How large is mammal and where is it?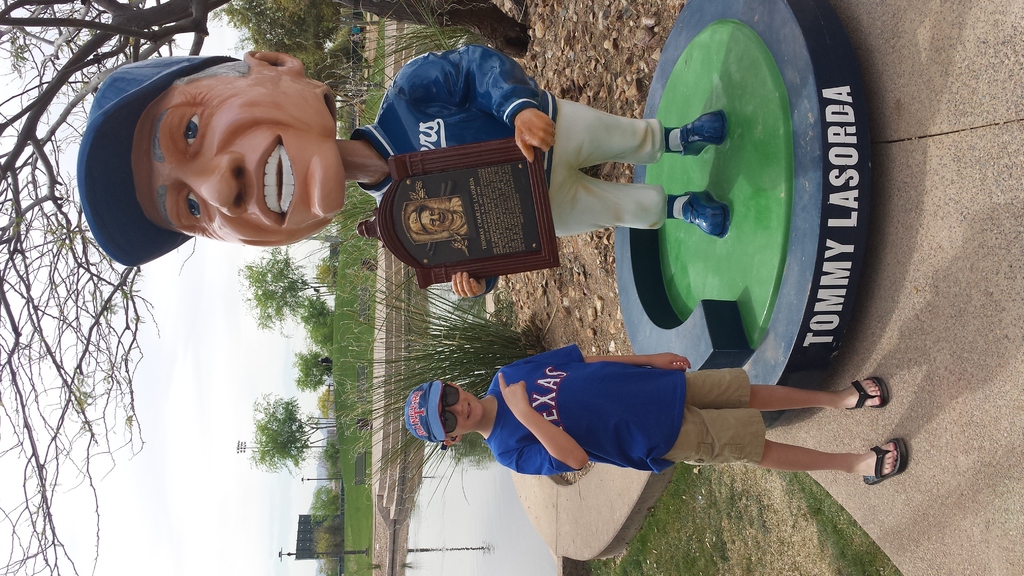
Bounding box: bbox(74, 44, 724, 294).
